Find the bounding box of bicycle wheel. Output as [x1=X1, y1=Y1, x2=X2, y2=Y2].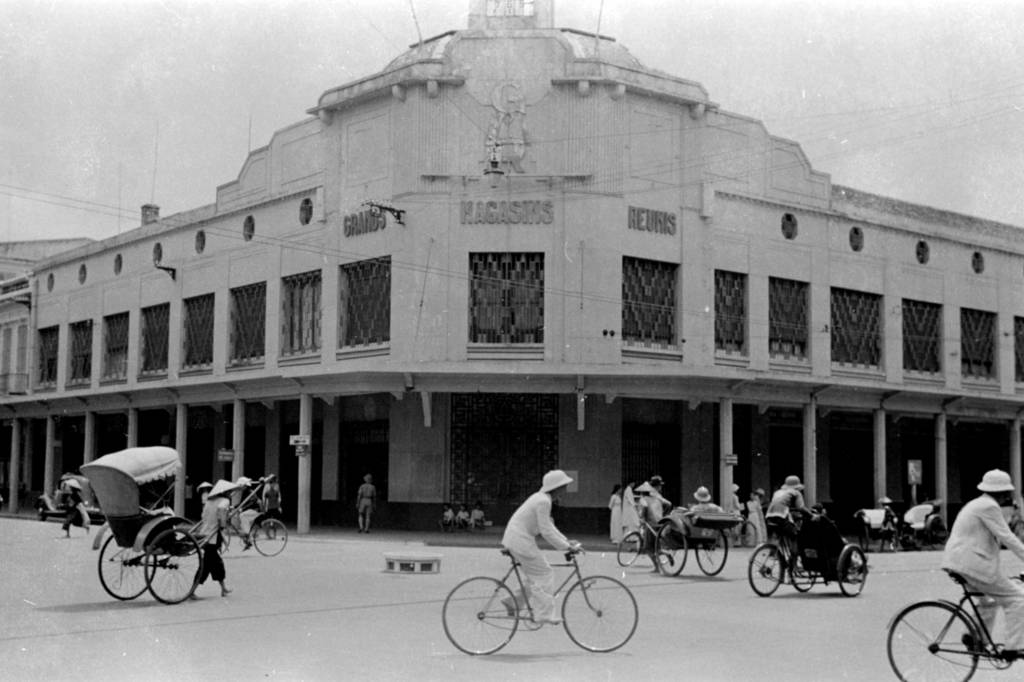
[x1=255, y1=518, x2=289, y2=556].
